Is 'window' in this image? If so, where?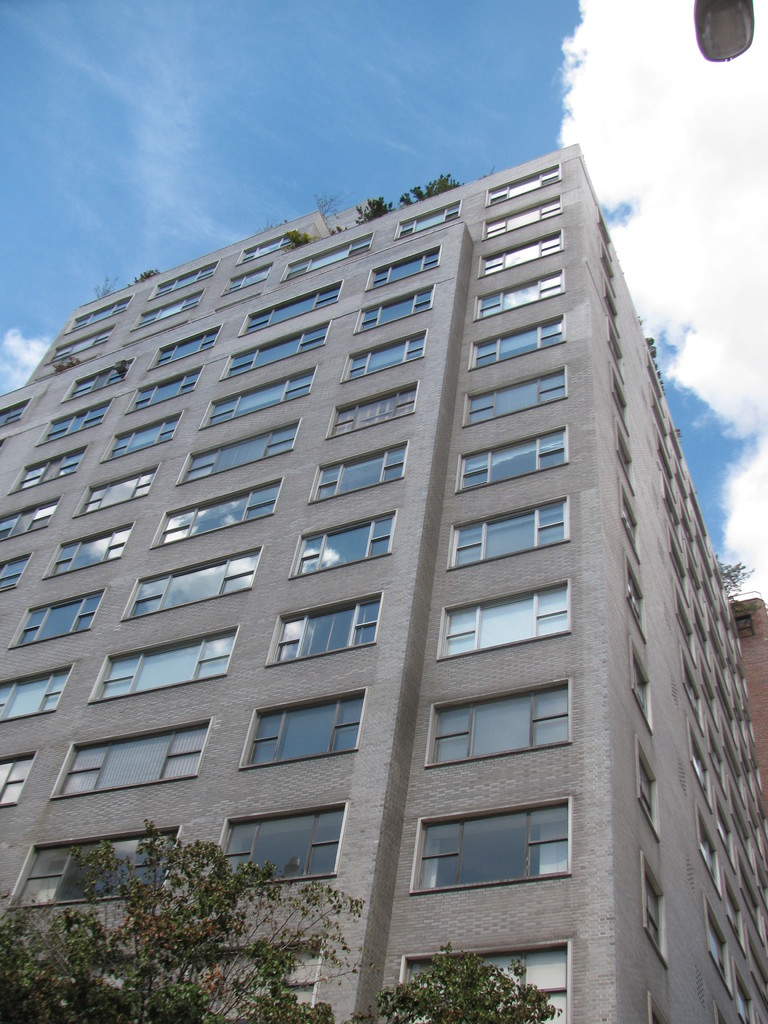
Yes, at left=364, top=246, right=442, bottom=289.
